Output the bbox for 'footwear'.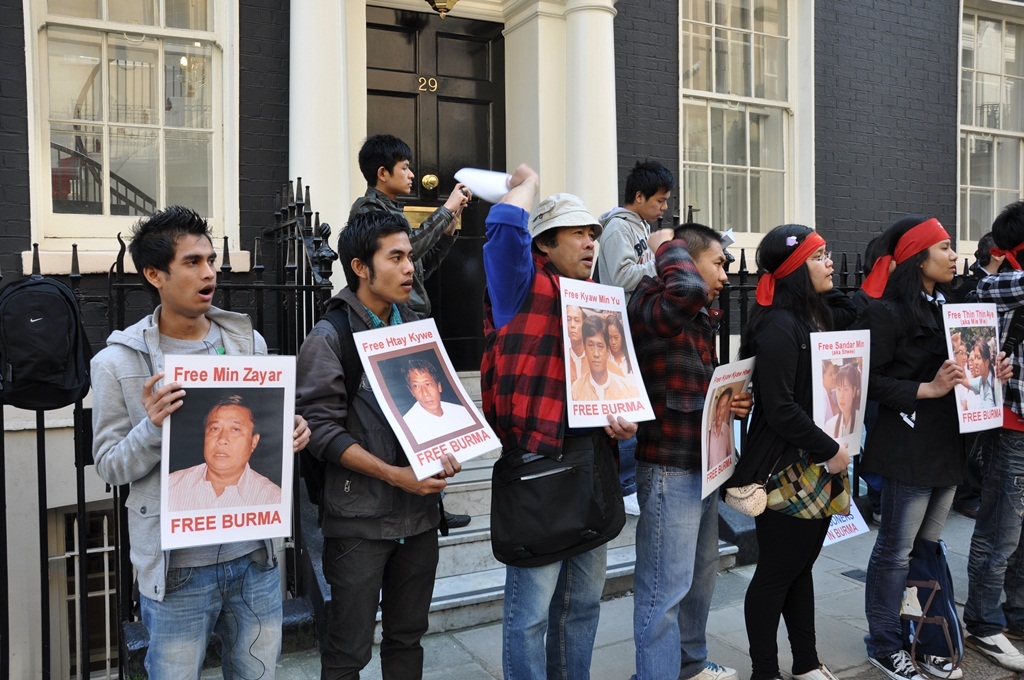
BBox(868, 646, 938, 679).
